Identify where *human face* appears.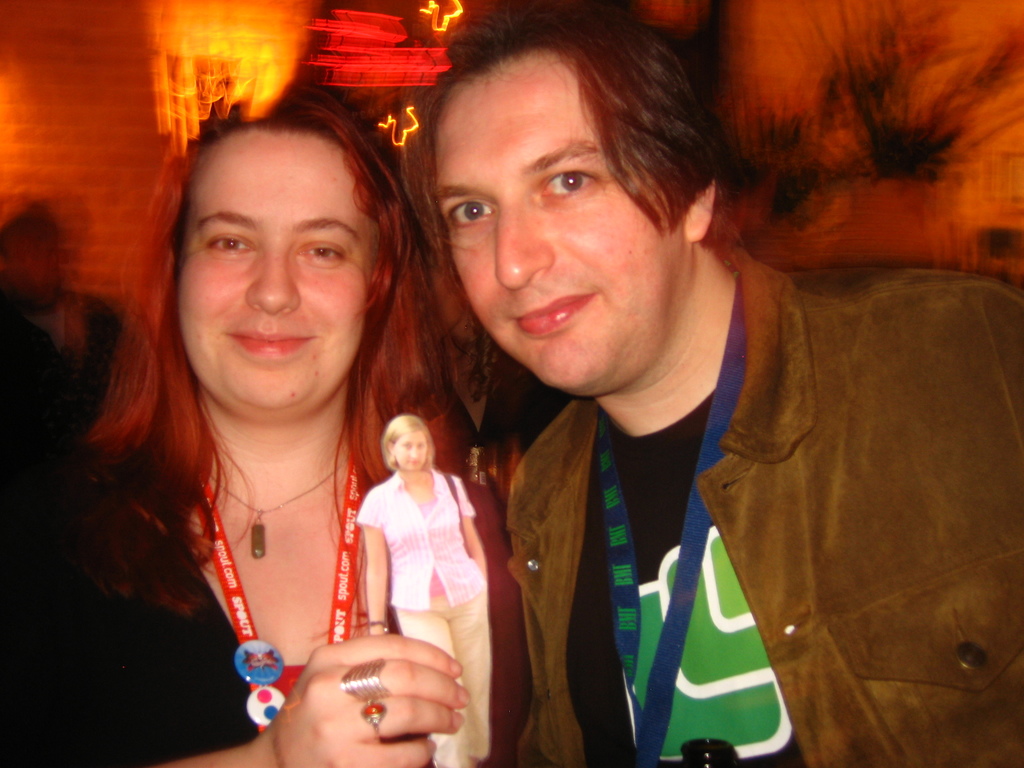
Appears at box=[177, 125, 372, 417].
